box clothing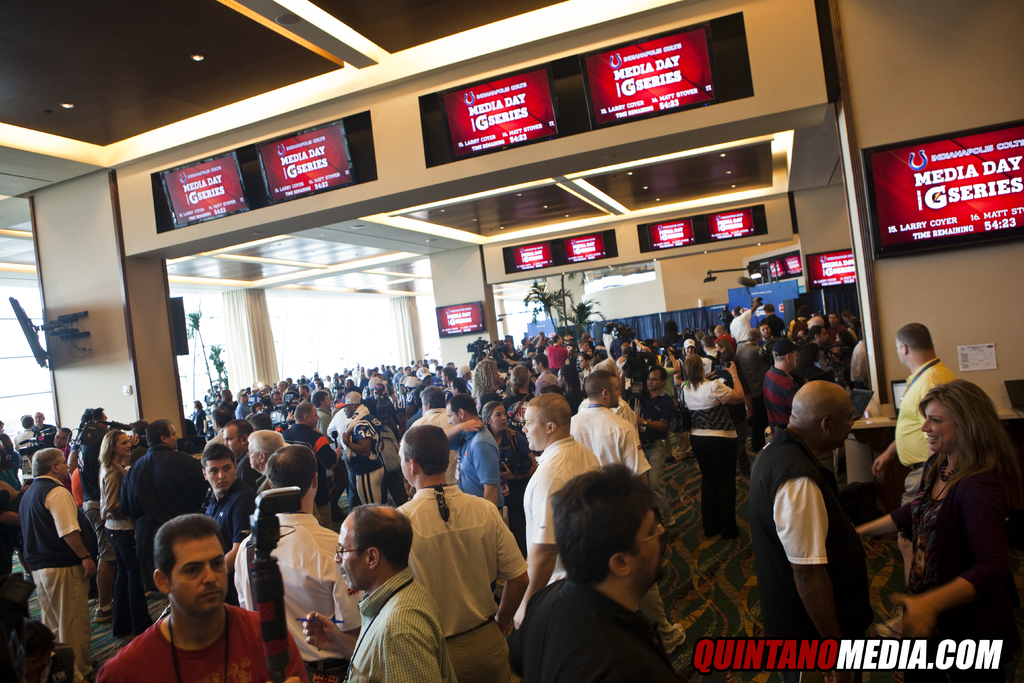
crop(513, 570, 676, 682)
